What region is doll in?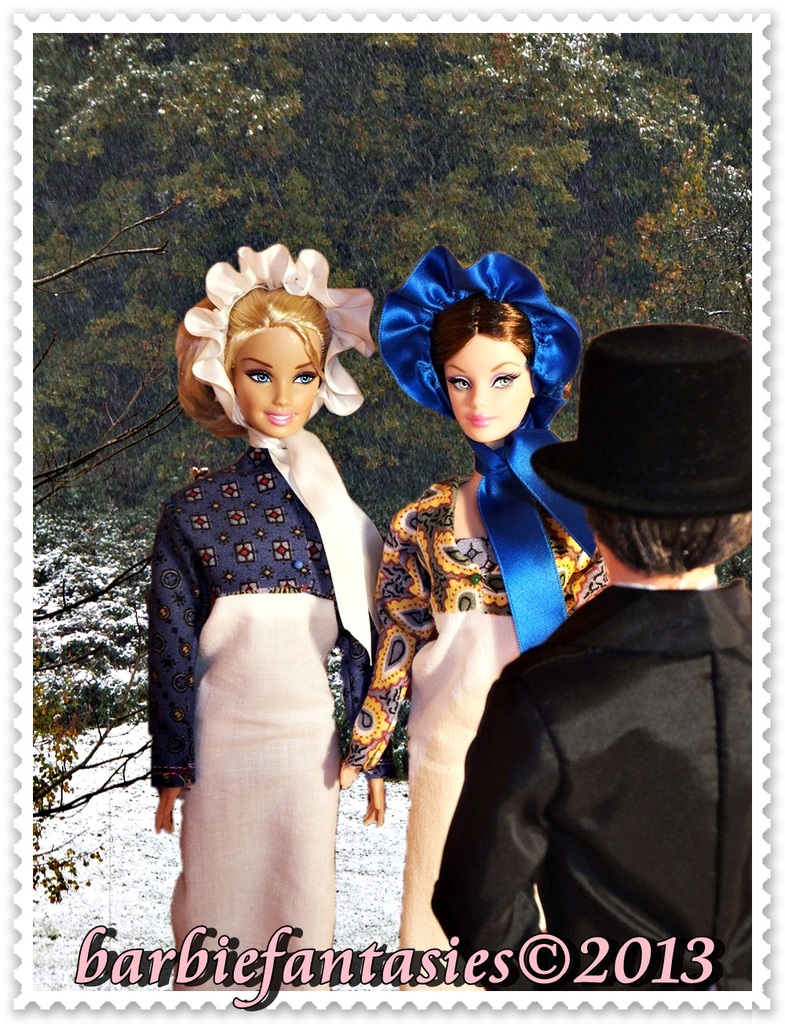
bbox=(341, 235, 612, 988).
